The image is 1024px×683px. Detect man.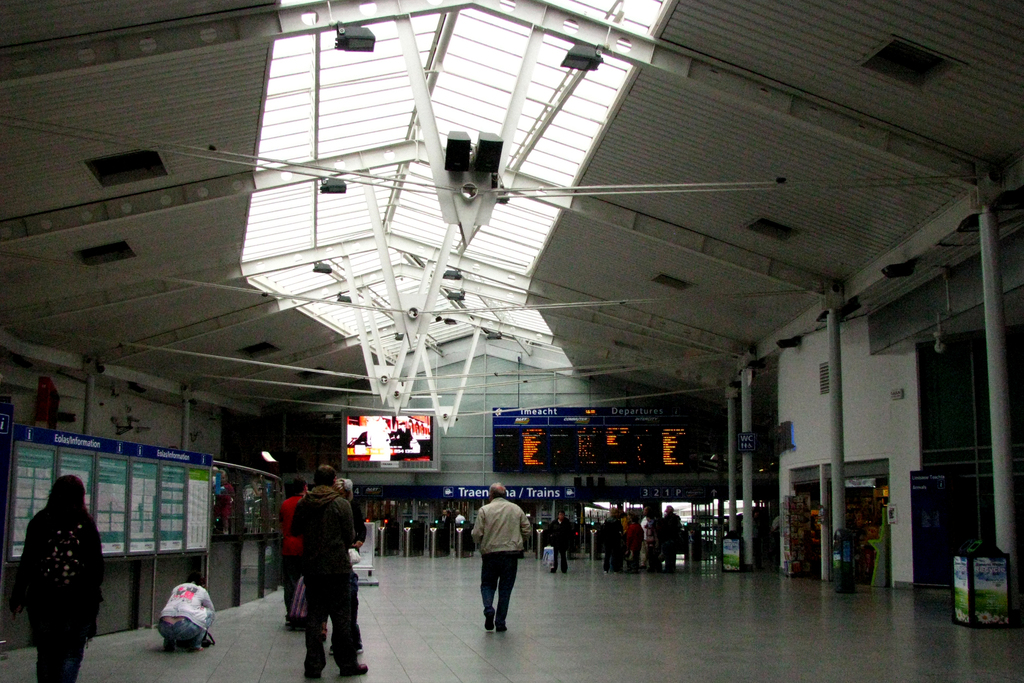
Detection: [545, 512, 575, 572].
